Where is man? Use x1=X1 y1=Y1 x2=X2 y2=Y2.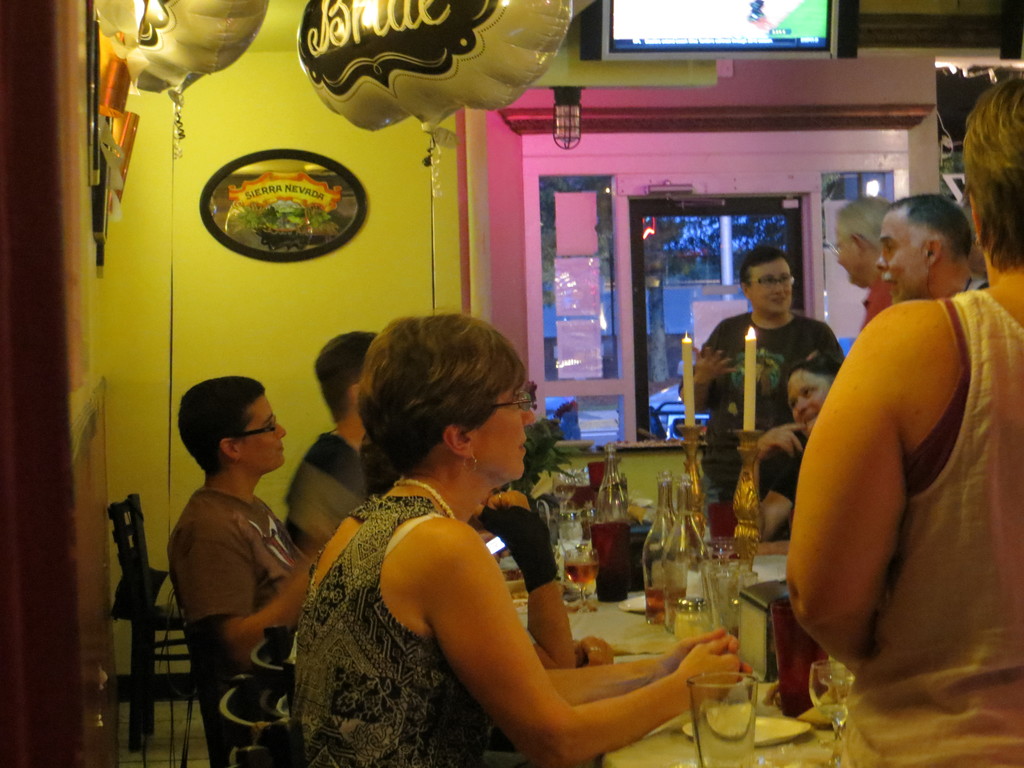
x1=283 y1=323 x2=371 y2=564.
